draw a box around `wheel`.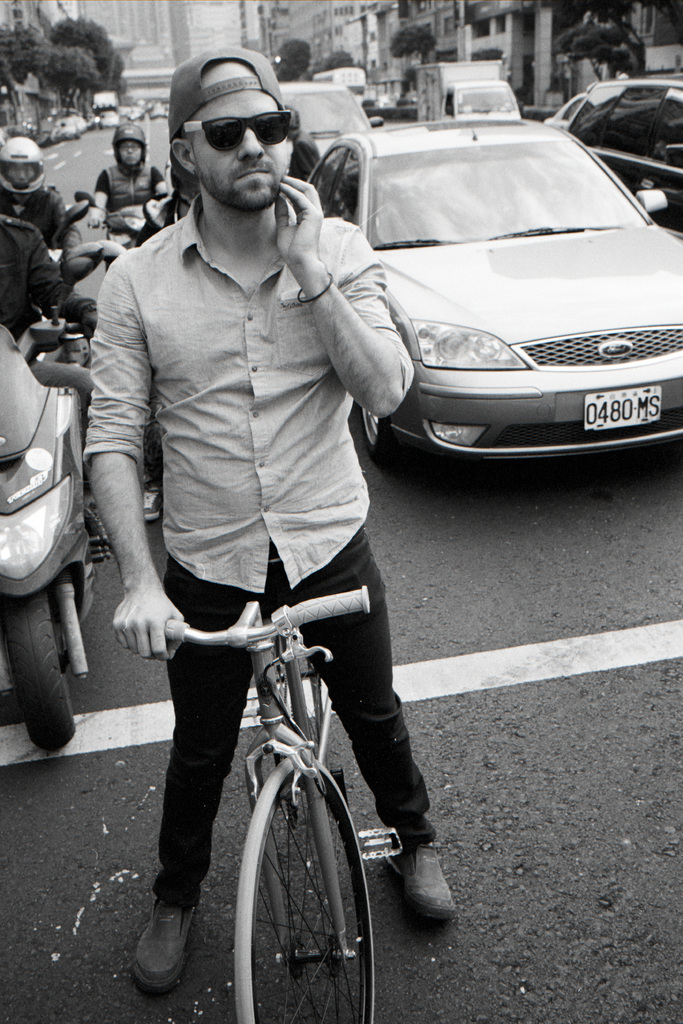
x1=231, y1=756, x2=366, y2=1007.
